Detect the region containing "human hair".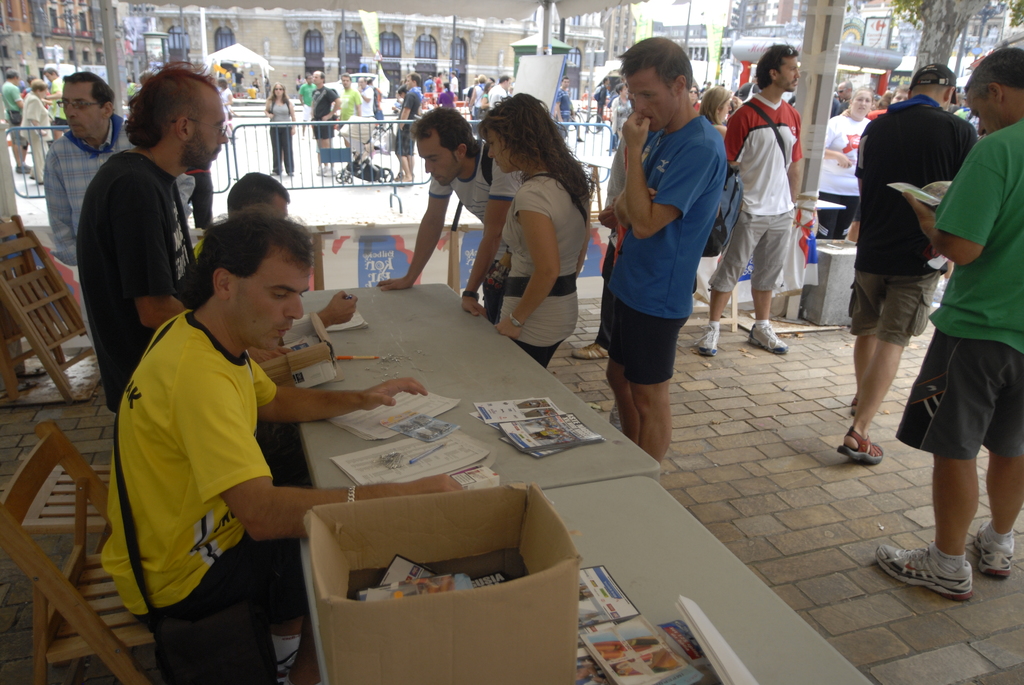
region(172, 210, 311, 316).
